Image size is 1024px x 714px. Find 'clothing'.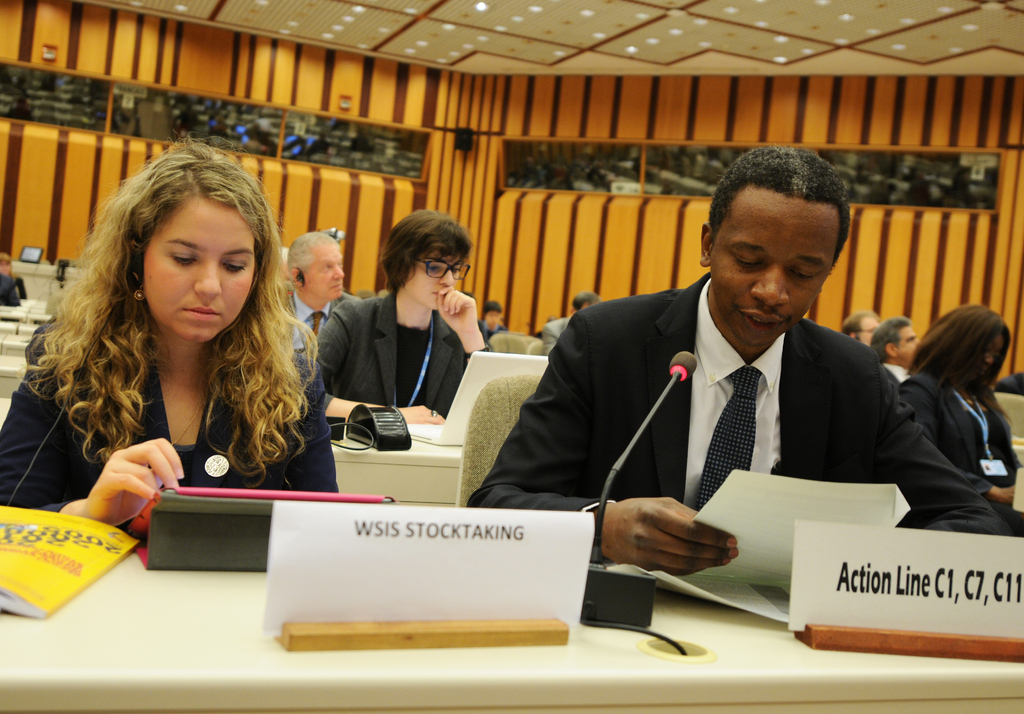
box=[316, 290, 490, 419].
